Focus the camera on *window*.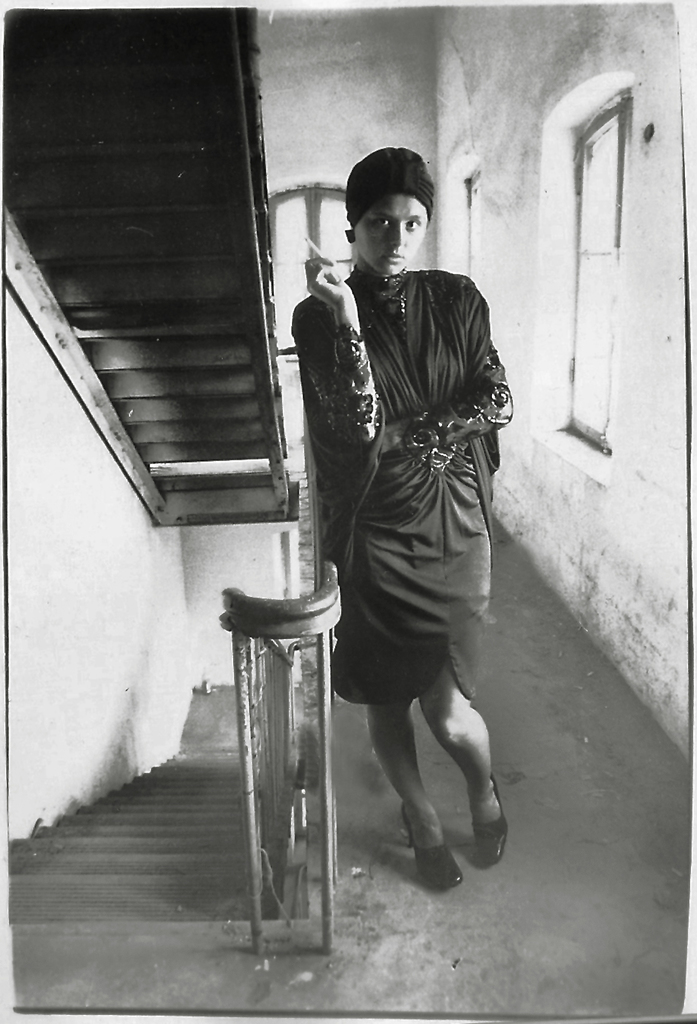
Focus region: (570,91,621,453).
